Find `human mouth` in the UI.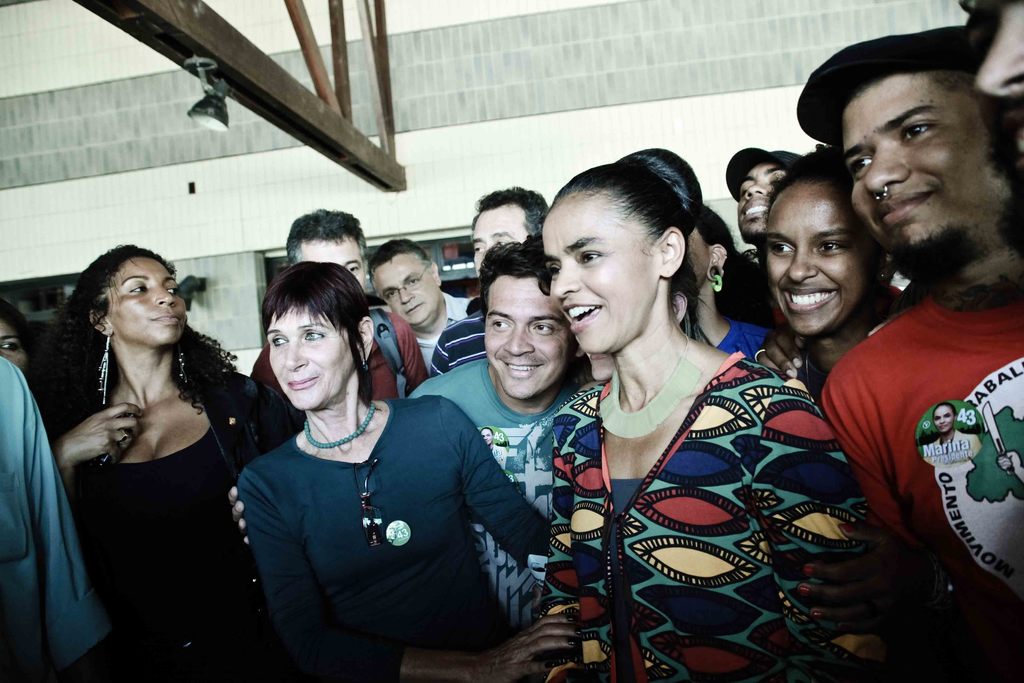
UI element at detection(280, 366, 326, 399).
